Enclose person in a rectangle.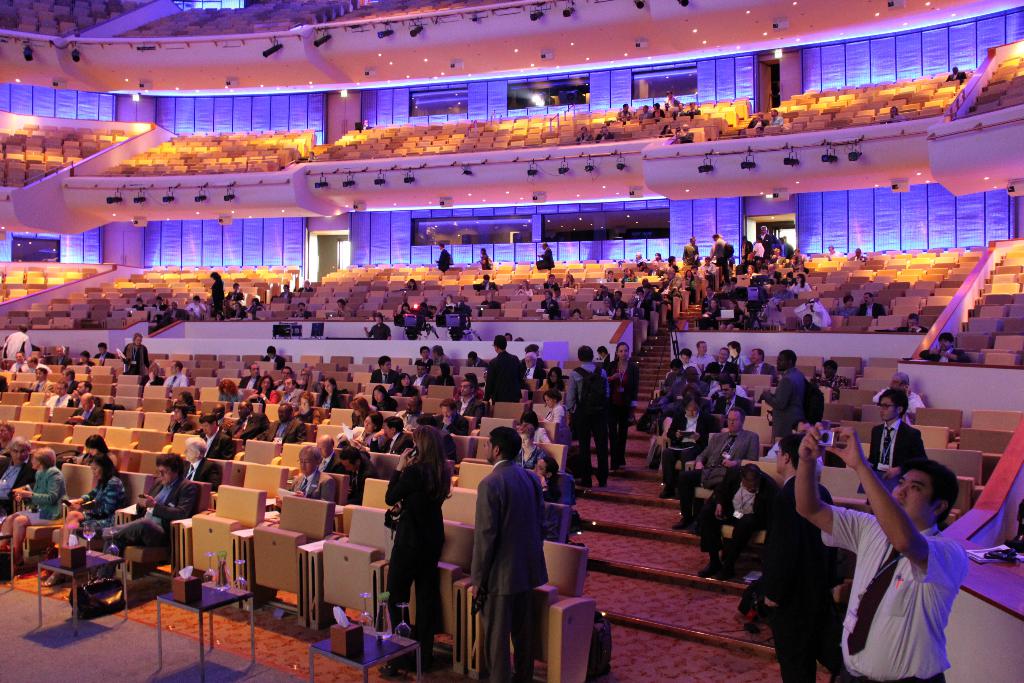
749, 125, 763, 135.
